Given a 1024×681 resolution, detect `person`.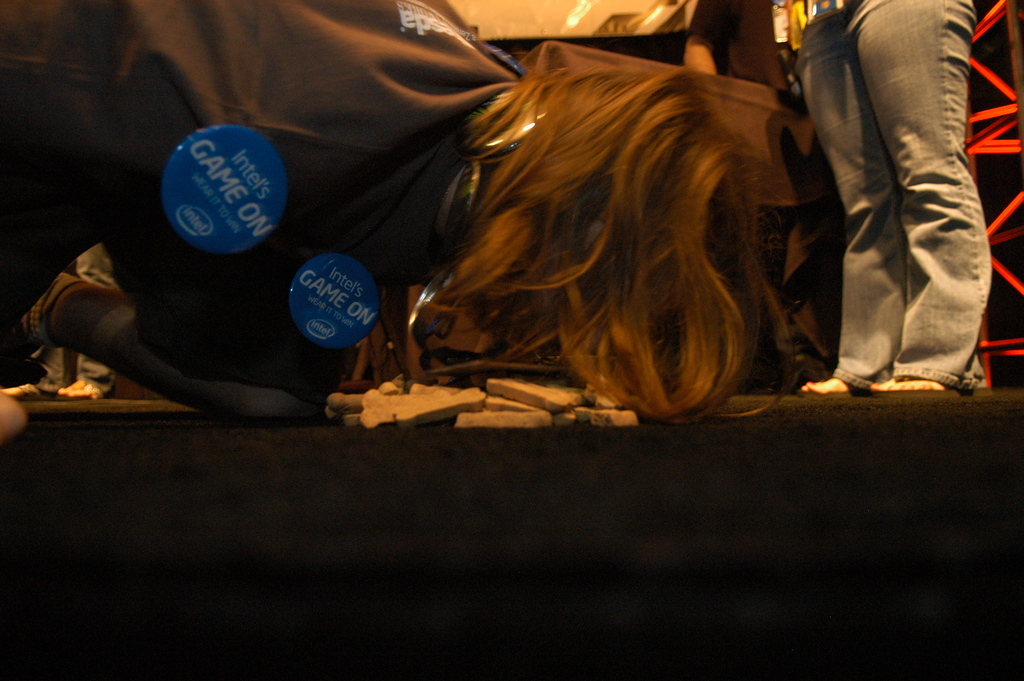
bbox=[0, 0, 785, 423].
